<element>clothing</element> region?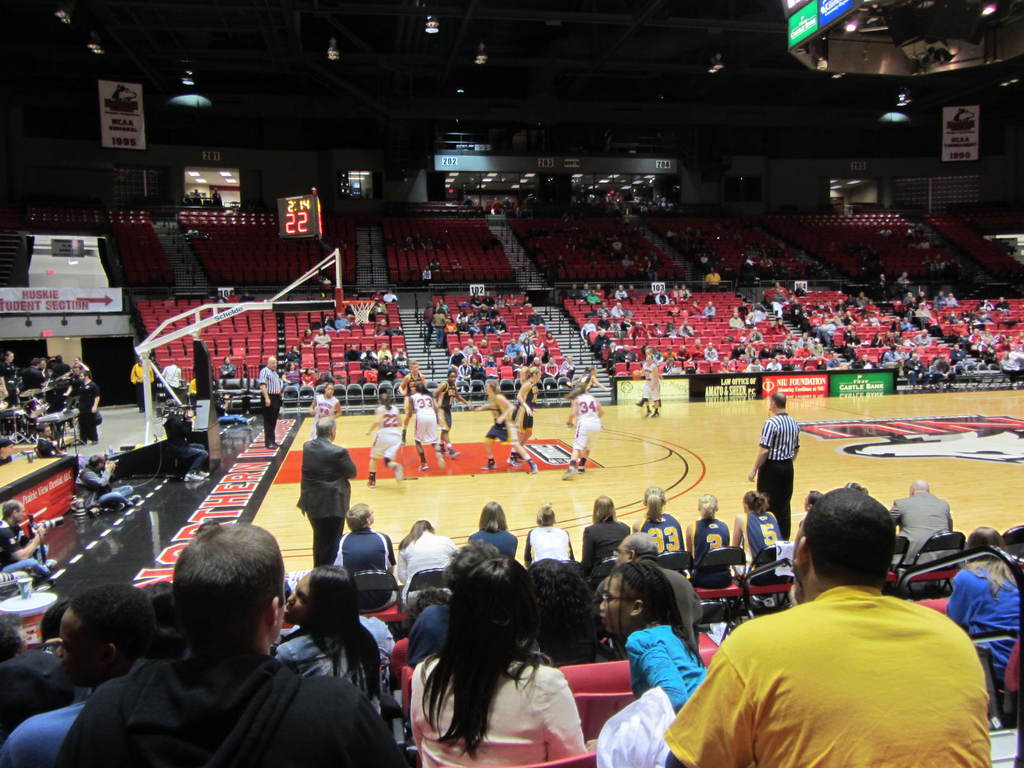
918, 298, 924, 306
